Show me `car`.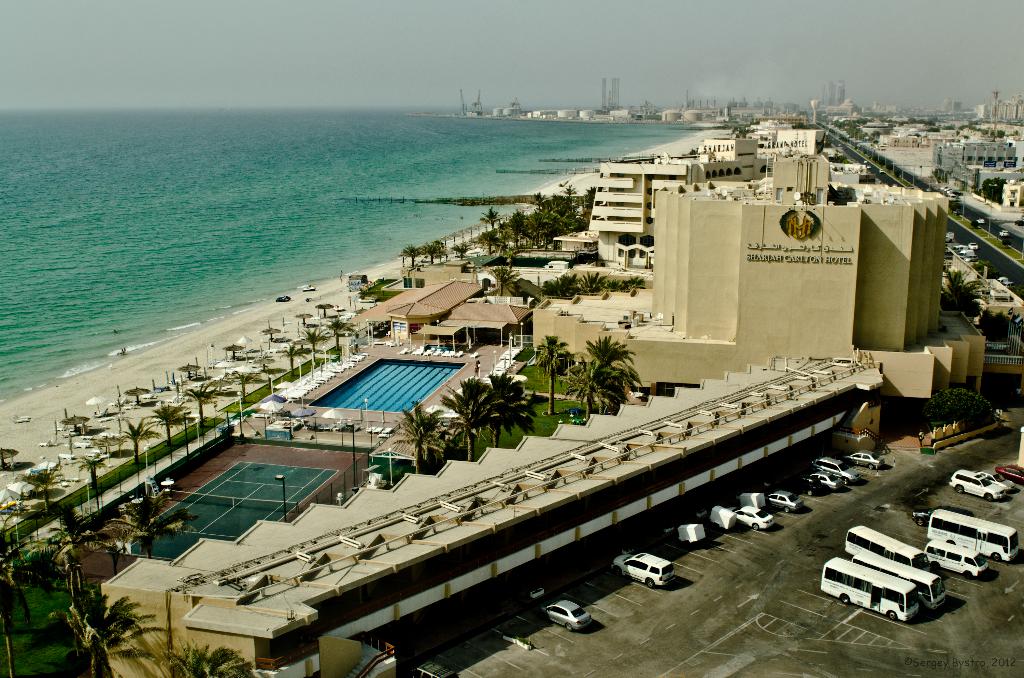
`car` is here: 540 601 593 632.
